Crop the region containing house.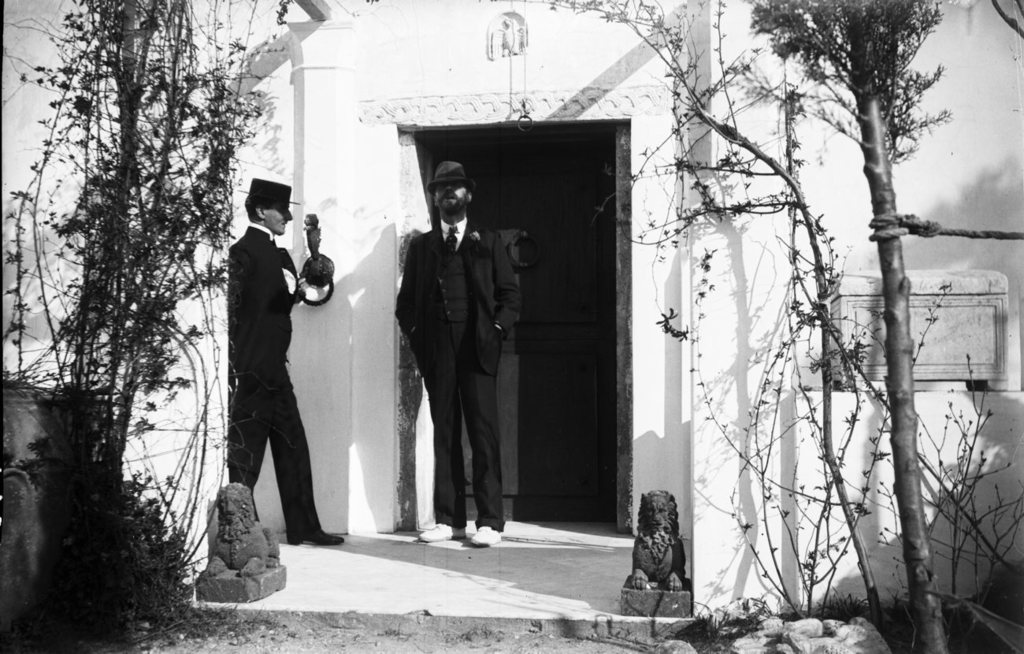
Crop region: bbox=(0, 0, 1023, 624).
